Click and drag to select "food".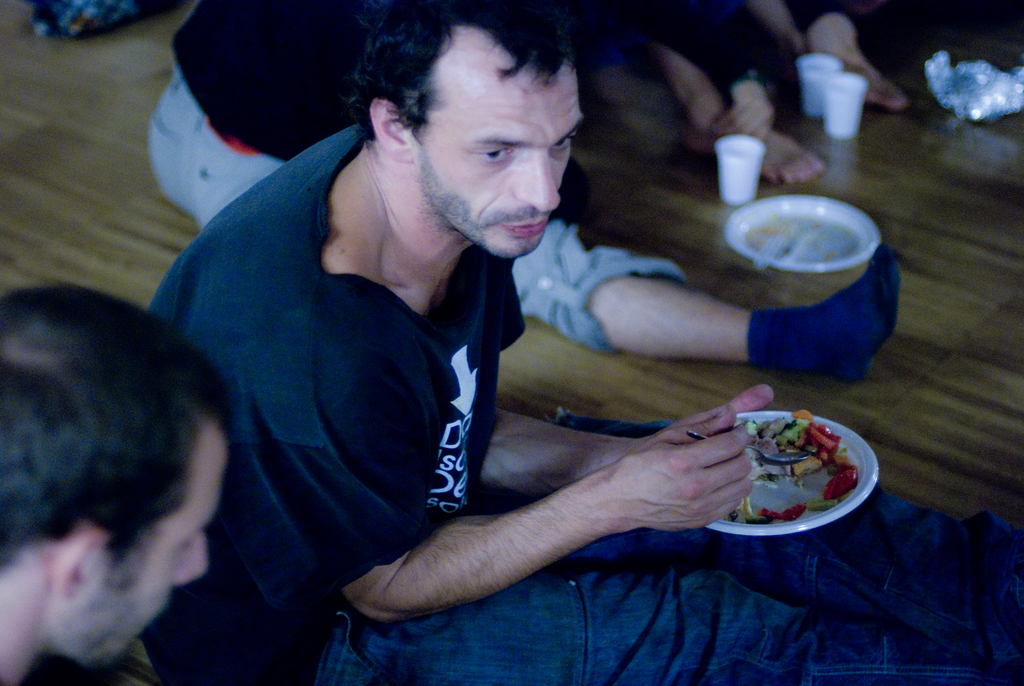
Selection: pyautogui.locateOnScreen(764, 411, 813, 427).
